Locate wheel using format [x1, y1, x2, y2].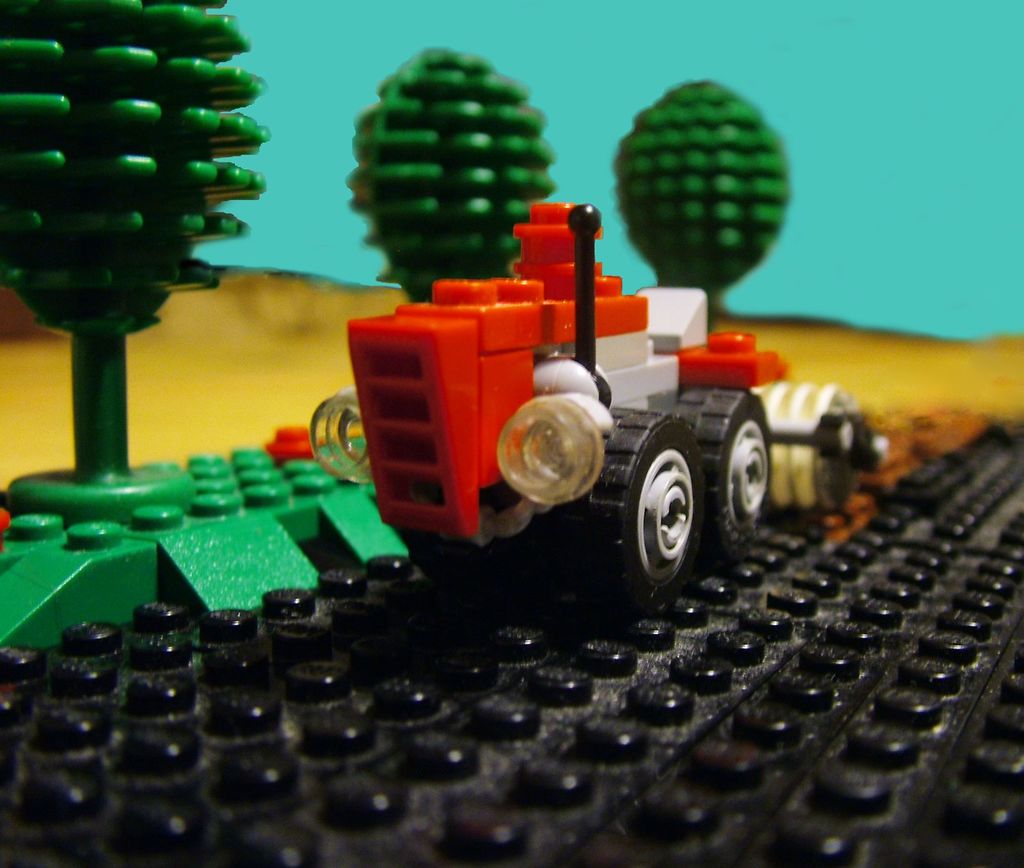
[671, 392, 767, 560].
